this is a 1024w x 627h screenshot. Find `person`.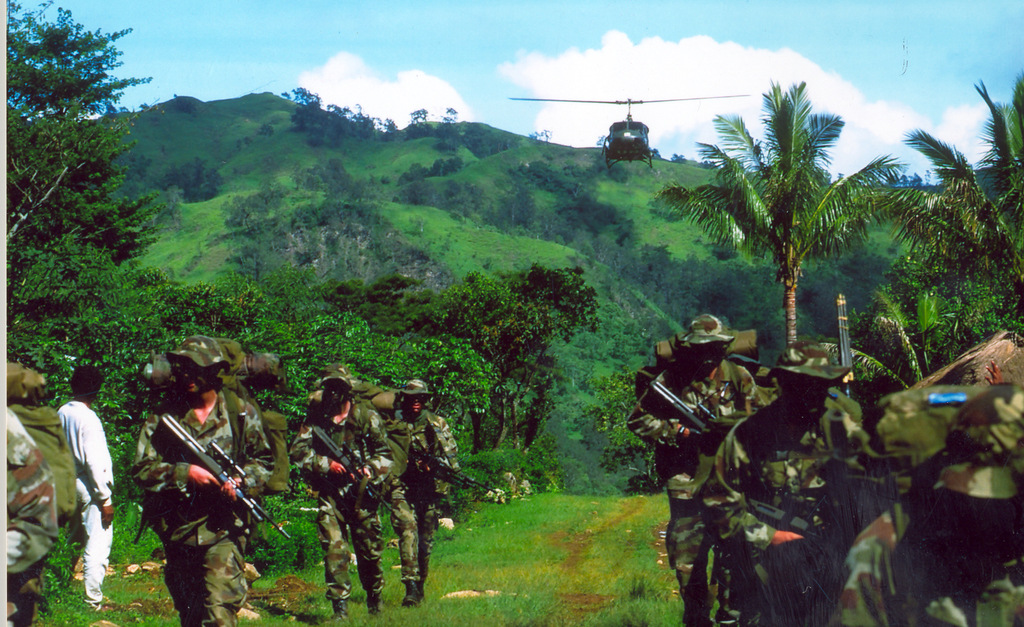
Bounding box: (x1=625, y1=312, x2=762, y2=626).
